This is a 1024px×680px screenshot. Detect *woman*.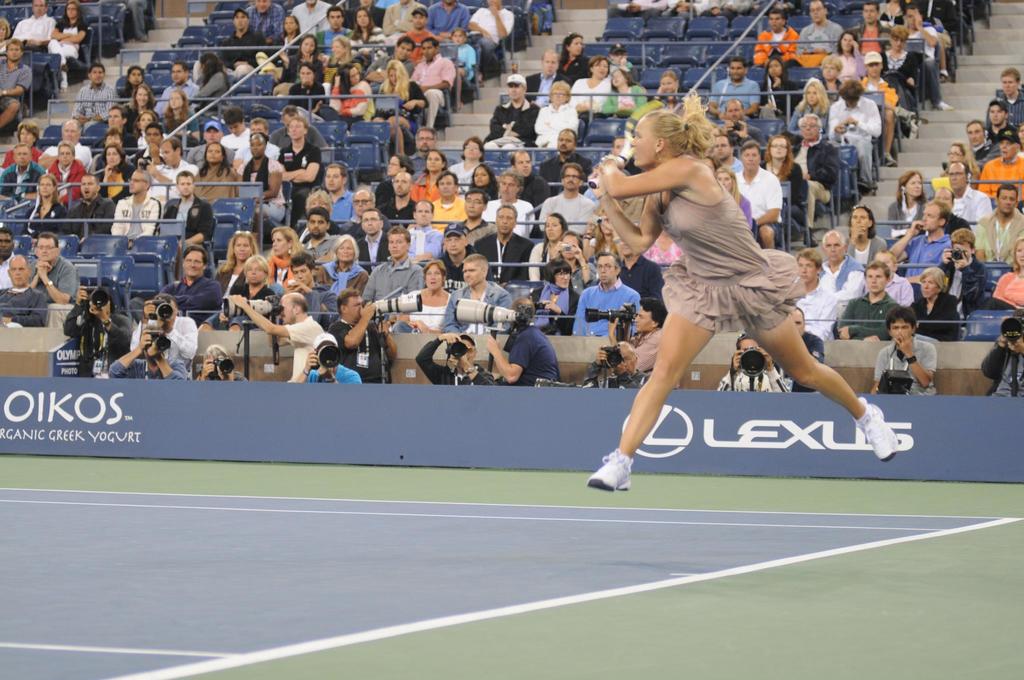
(98,144,137,203).
